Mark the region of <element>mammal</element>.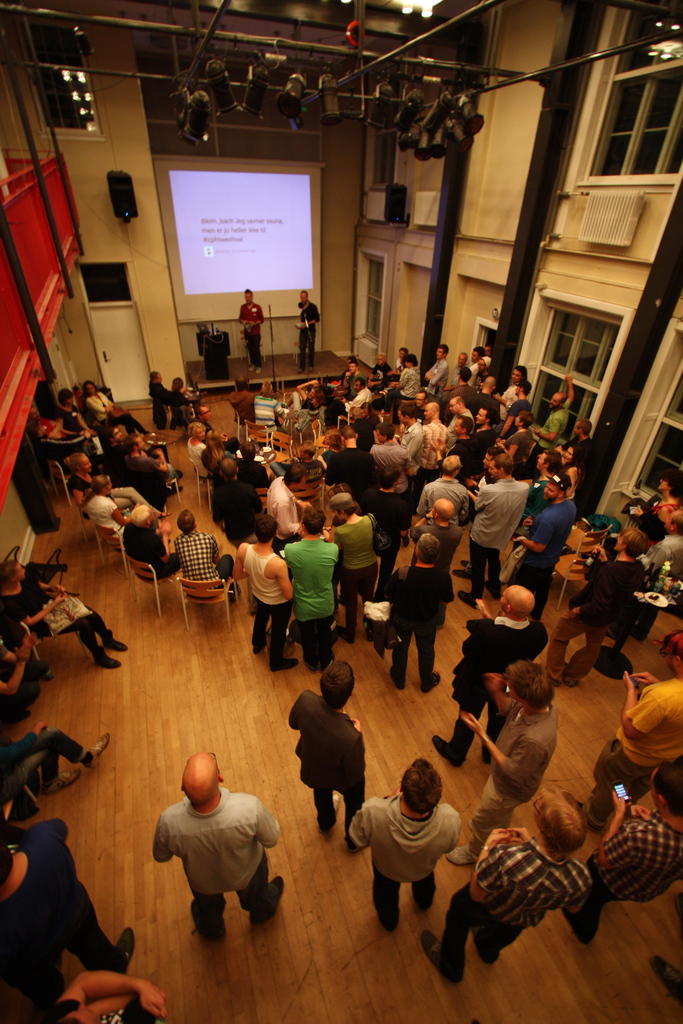
Region: region(226, 372, 261, 424).
